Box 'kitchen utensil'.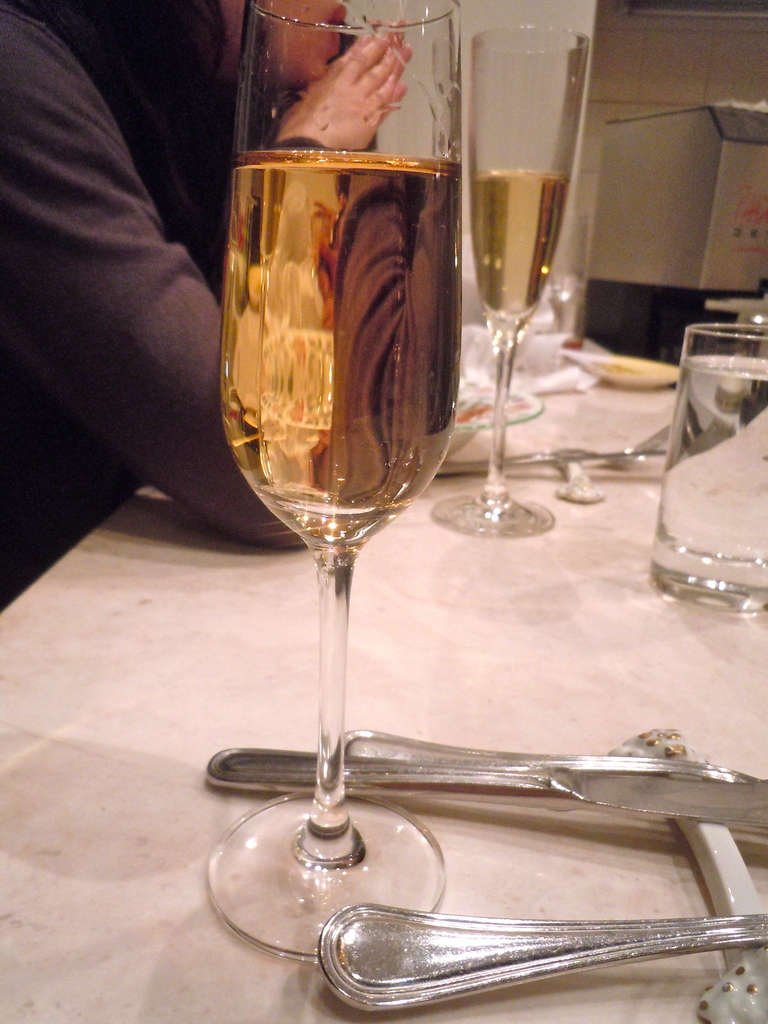
box=[441, 419, 673, 476].
